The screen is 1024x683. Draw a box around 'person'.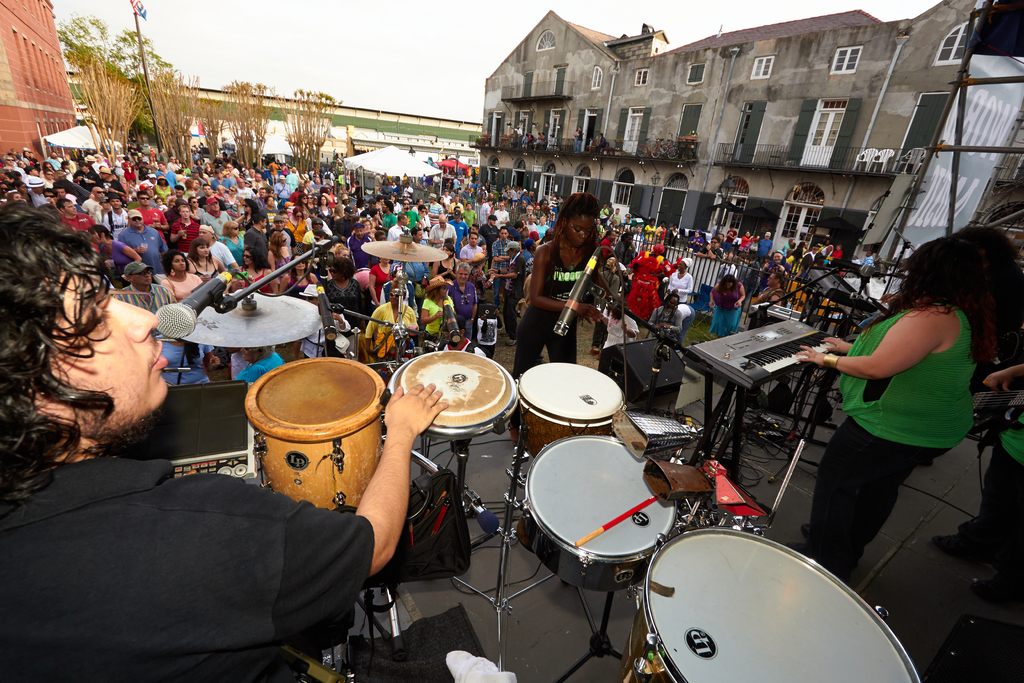
x1=771, y1=254, x2=792, y2=280.
